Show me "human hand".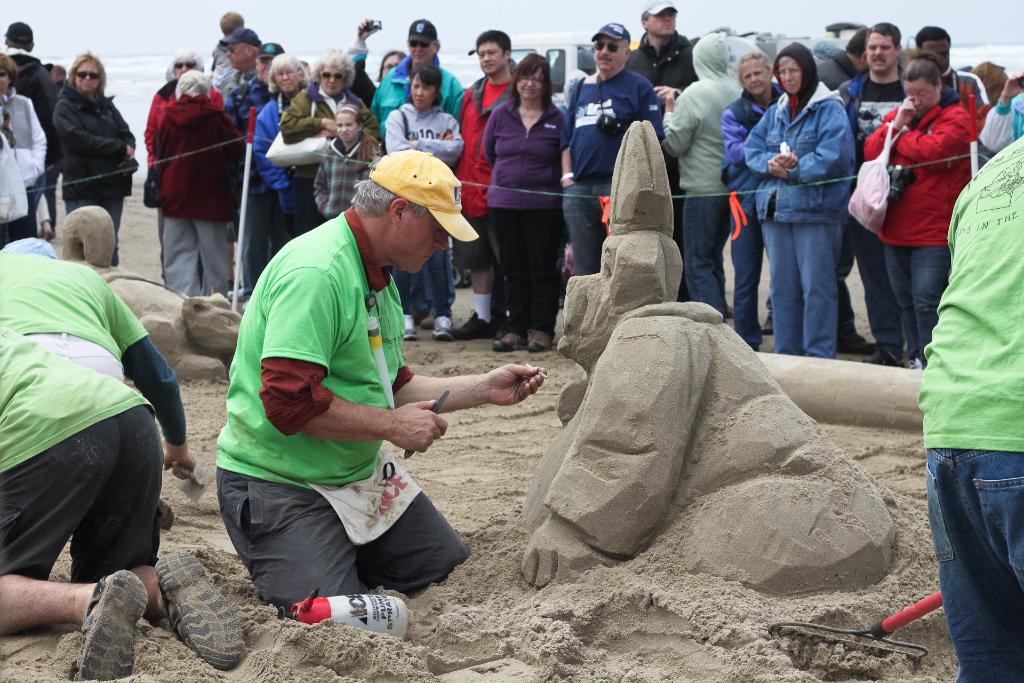
"human hand" is here: left=455, top=351, right=557, bottom=422.
